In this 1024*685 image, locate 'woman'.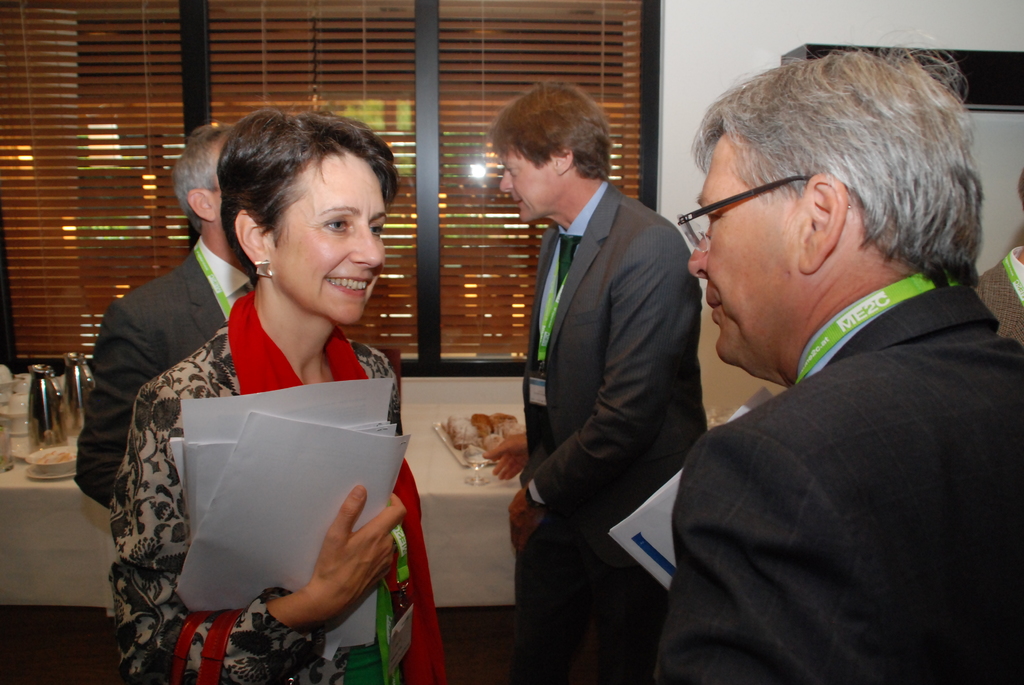
Bounding box: l=72, t=108, r=438, b=684.
